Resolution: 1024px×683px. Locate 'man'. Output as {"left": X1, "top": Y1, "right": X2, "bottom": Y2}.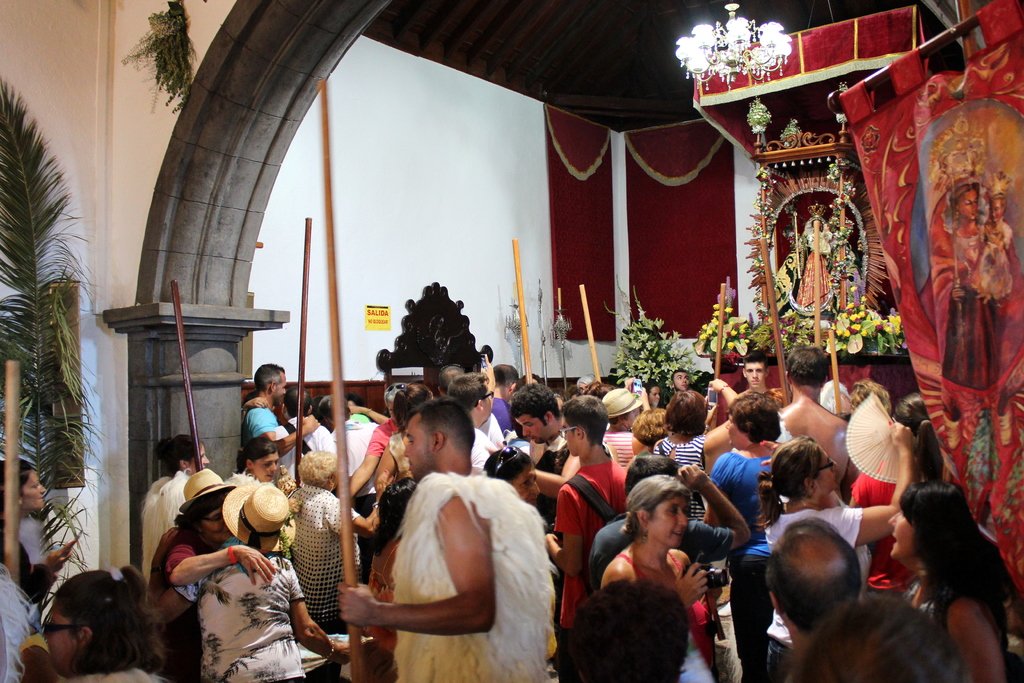
{"left": 767, "top": 518, "right": 865, "bottom": 659}.
